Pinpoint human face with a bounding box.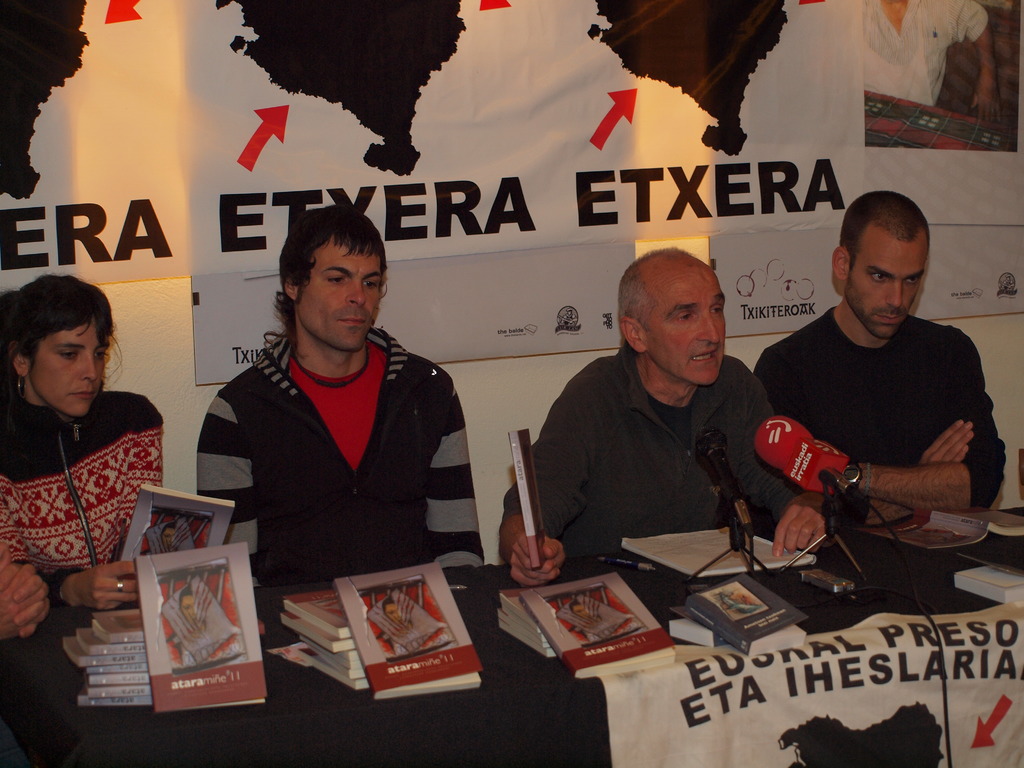
crop(29, 319, 108, 420).
